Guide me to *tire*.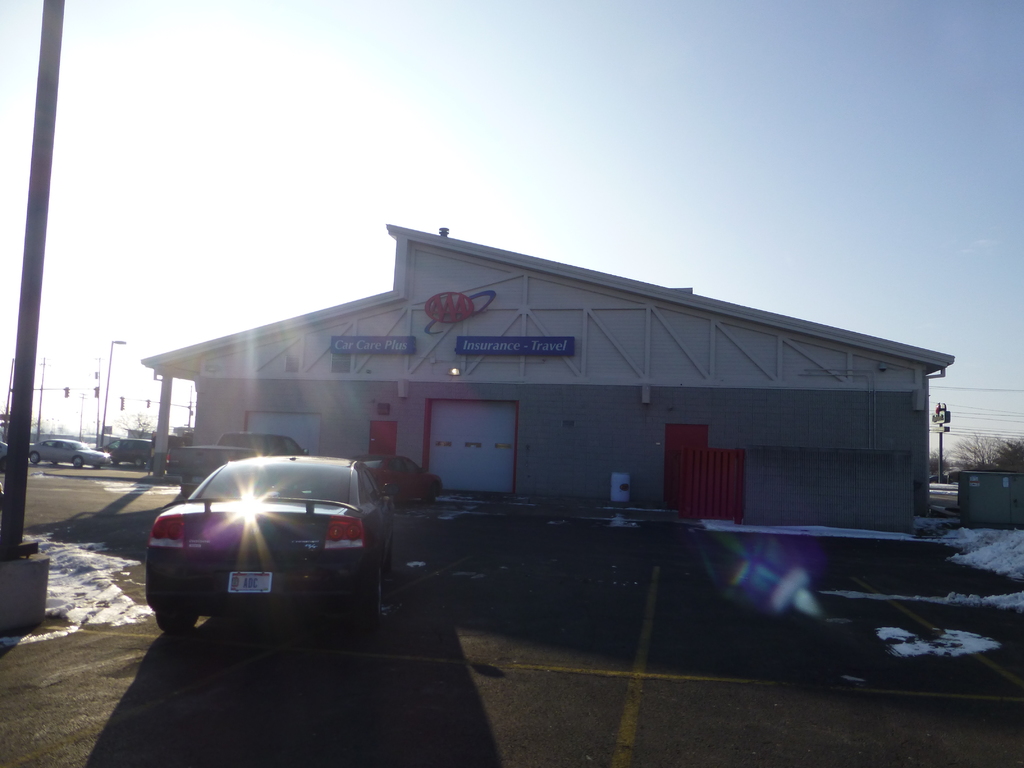
Guidance: (left=374, top=541, right=396, bottom=573).
